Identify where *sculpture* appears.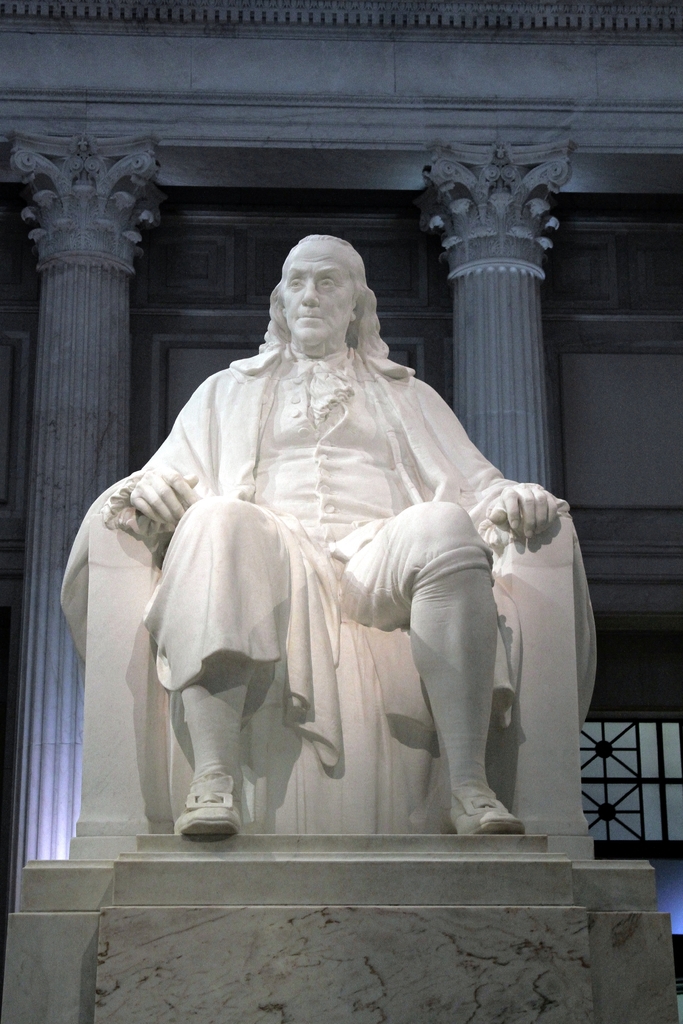
Appears at 75 232 570 853.
